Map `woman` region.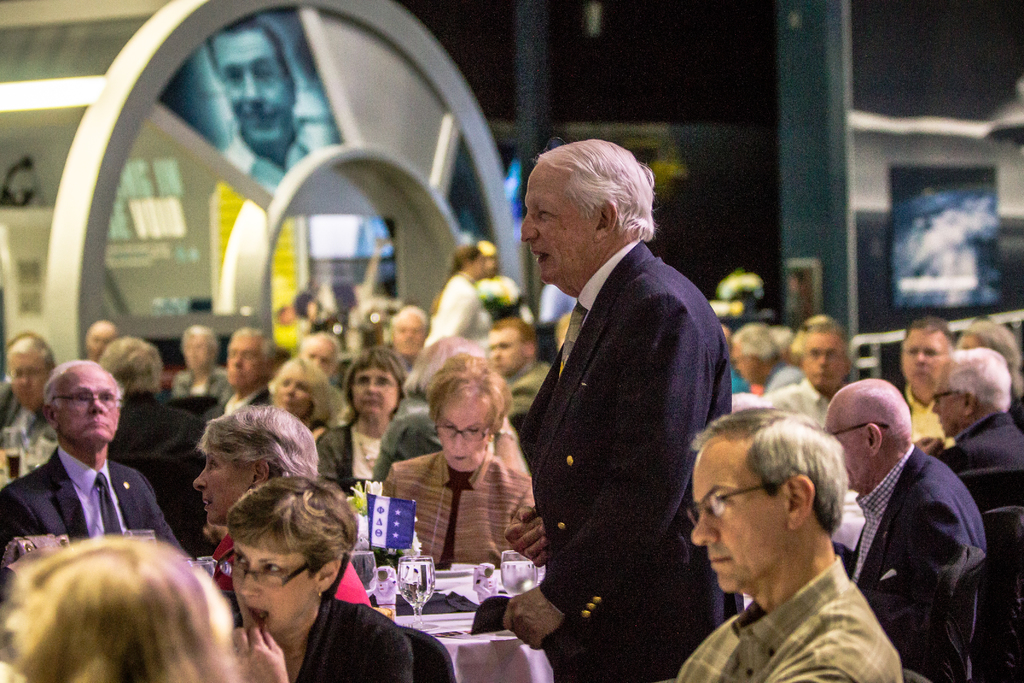
Mapped to 186, 407, 379, 611.
